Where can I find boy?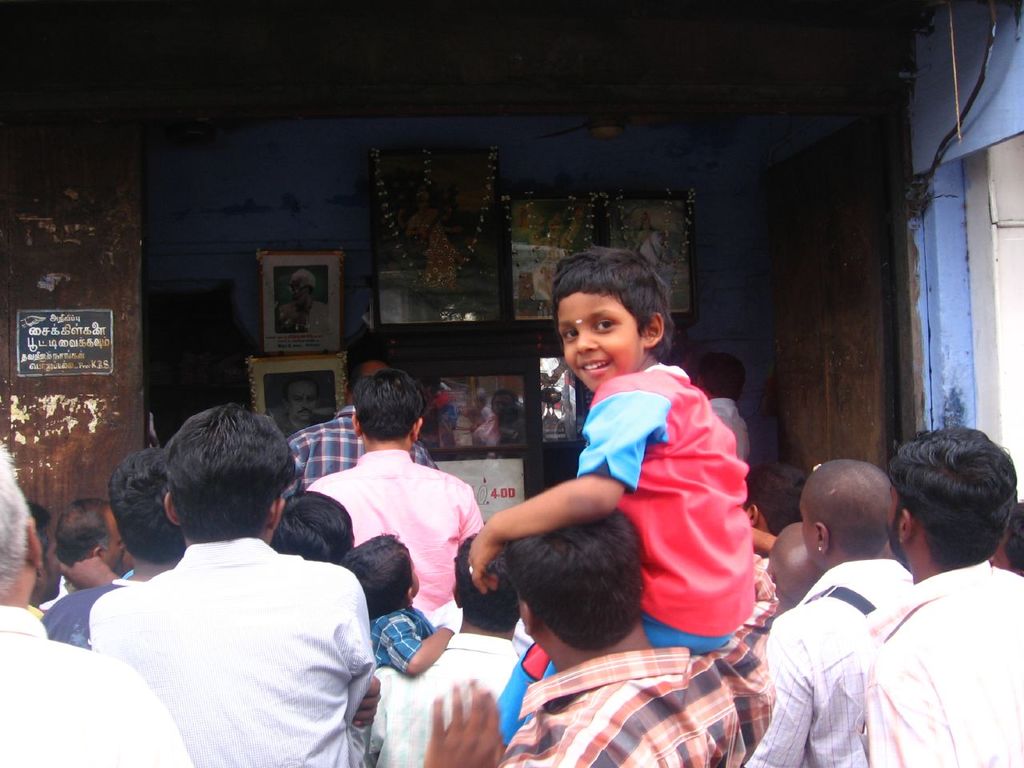
You can find it at <region>338, 532, 465, 686</region>.
